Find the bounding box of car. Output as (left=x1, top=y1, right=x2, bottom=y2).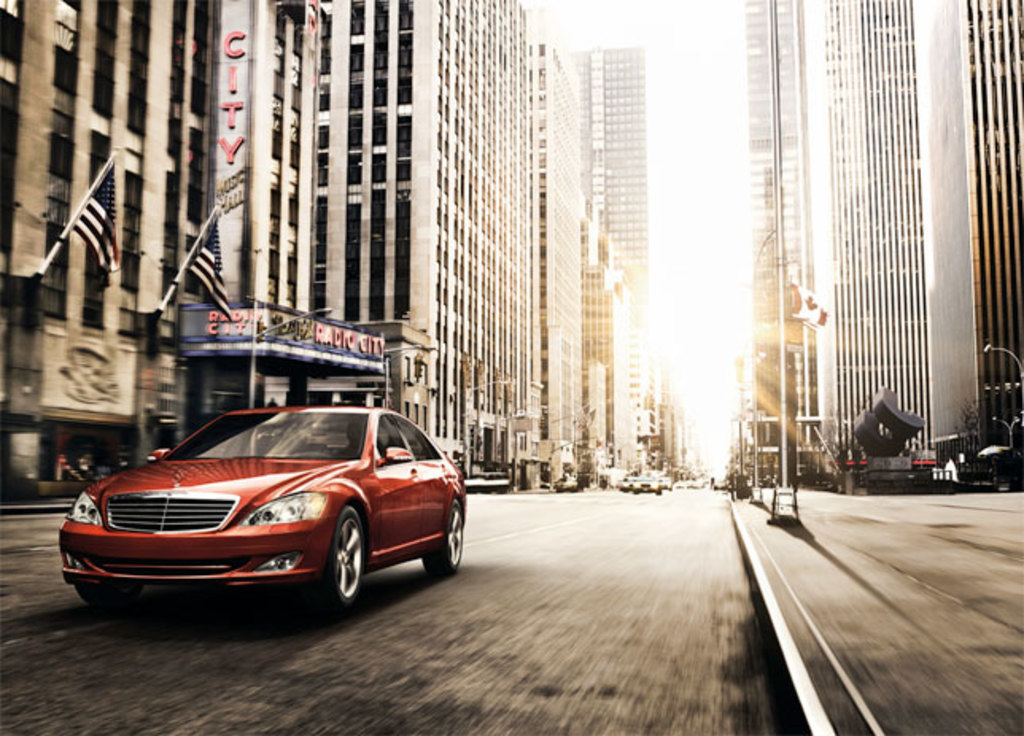
(left=56, top=404, right=467, bottom=617).
